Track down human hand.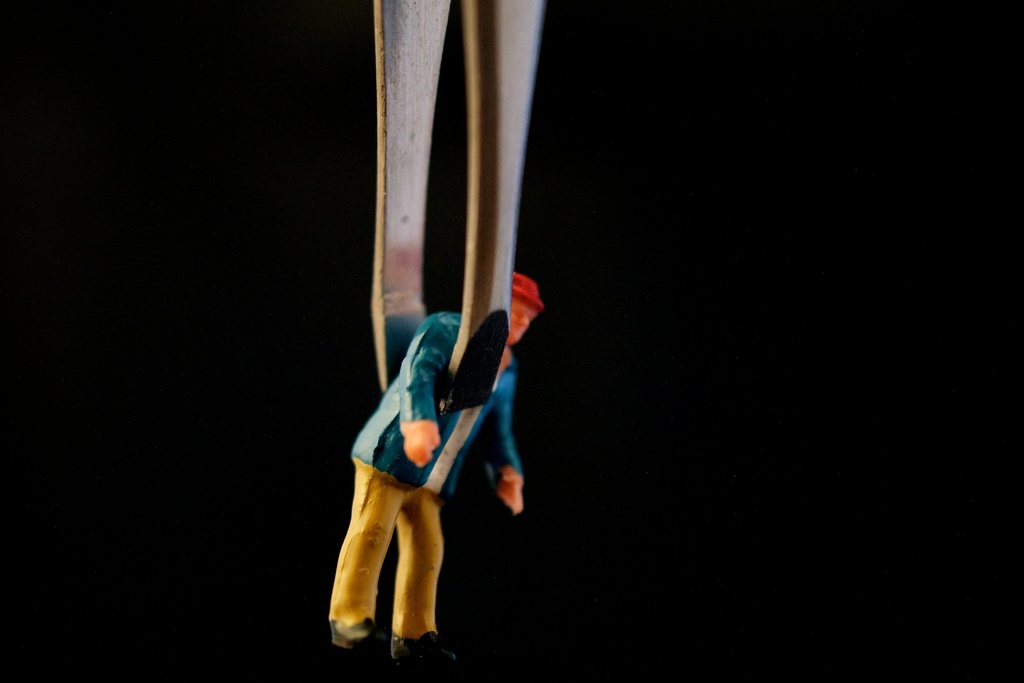
Tracked to bbox=[496, 467, 526, 517].
